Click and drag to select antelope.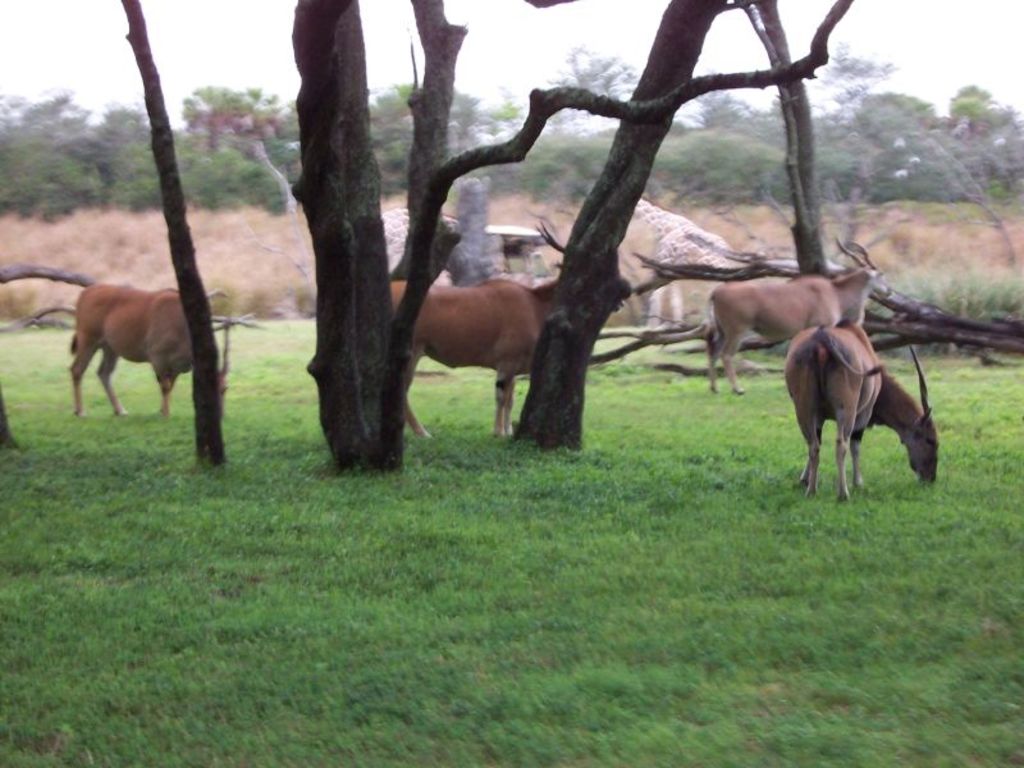
Selection: 63/283/233/416.
